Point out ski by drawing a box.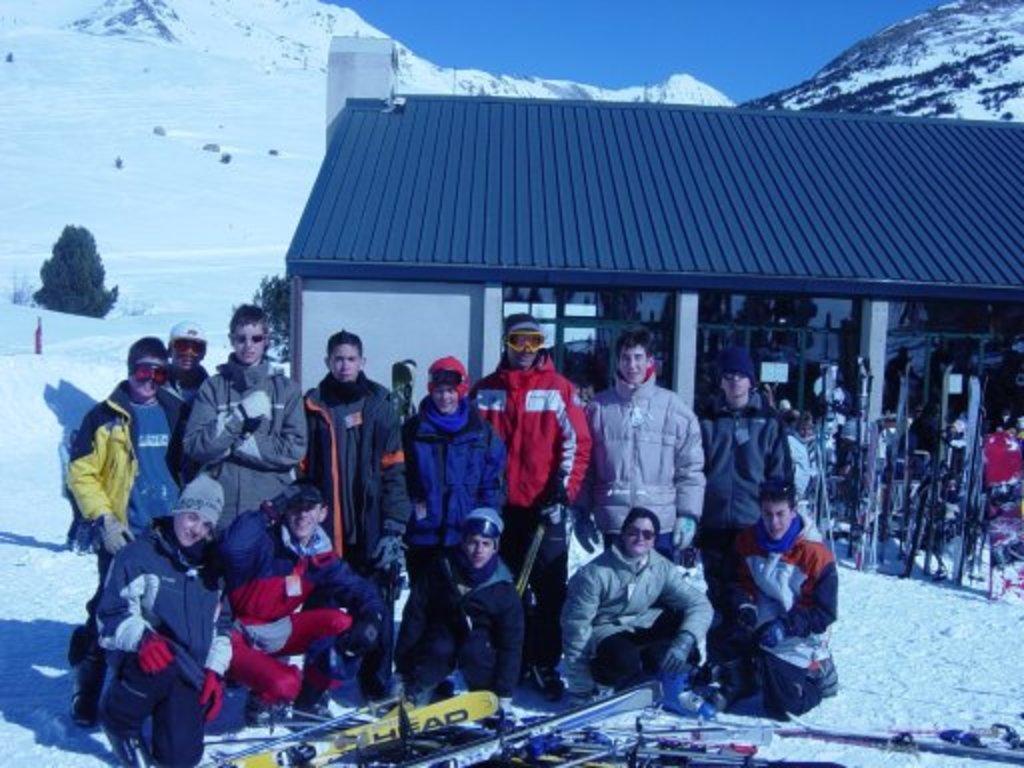
878/370/930/586.
